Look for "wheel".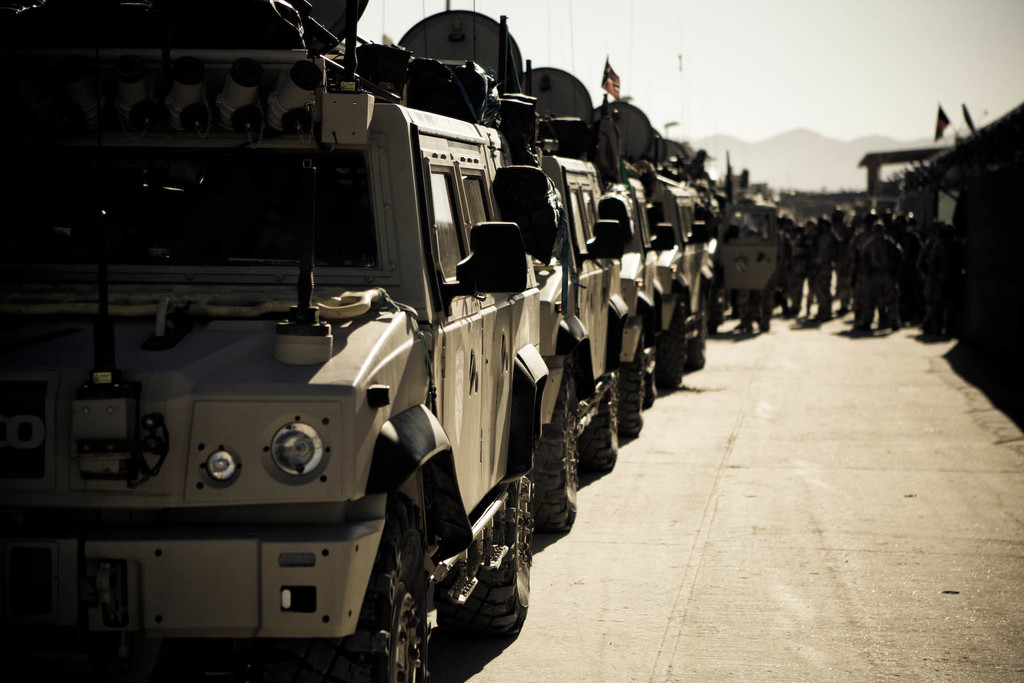
Found: (x1=532, y1=375, x2=582, y2=533).
